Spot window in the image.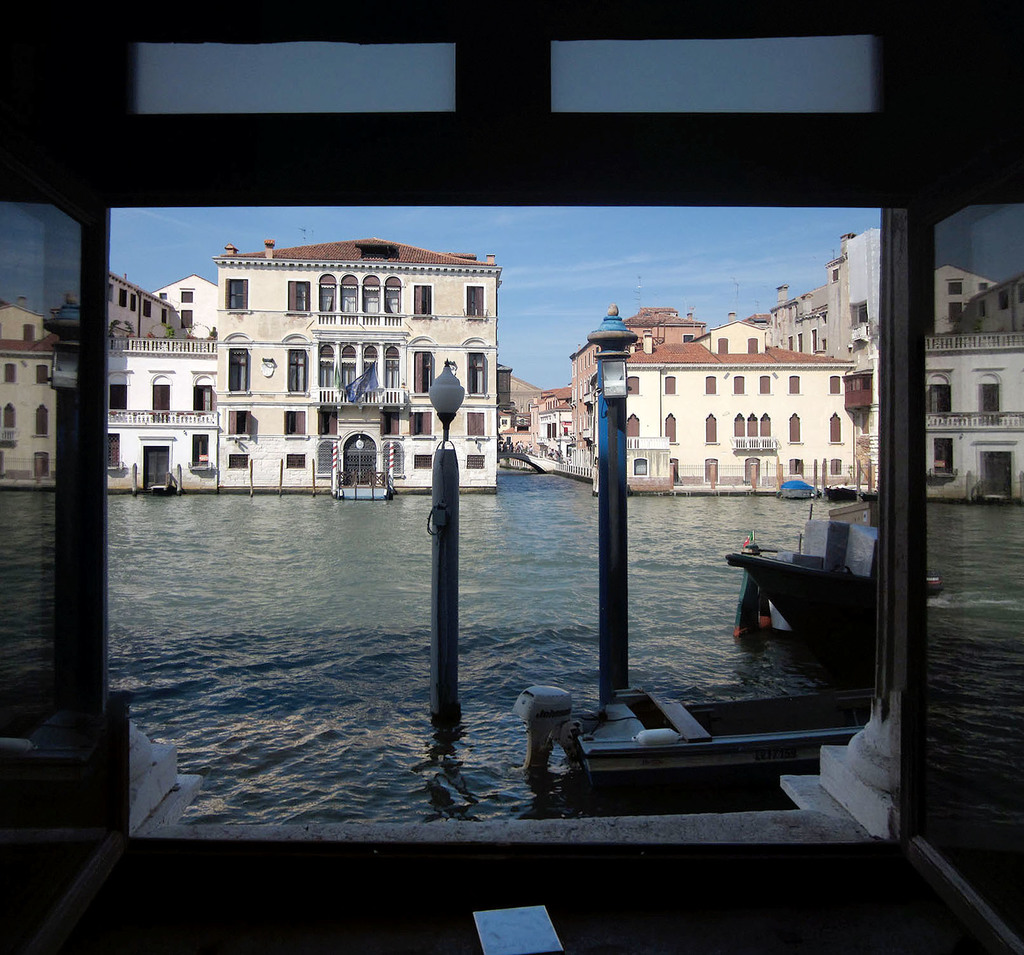
window found at bbox=[36, 403, 49, 434].
